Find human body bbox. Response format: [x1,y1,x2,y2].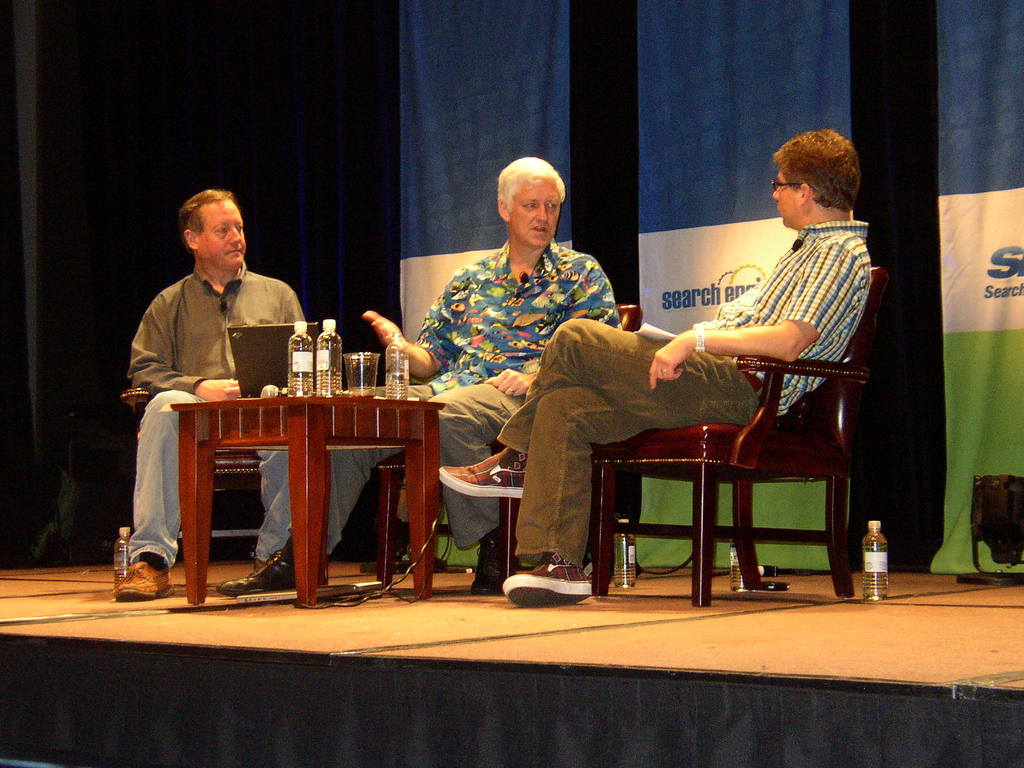
[123,187,336,604].
